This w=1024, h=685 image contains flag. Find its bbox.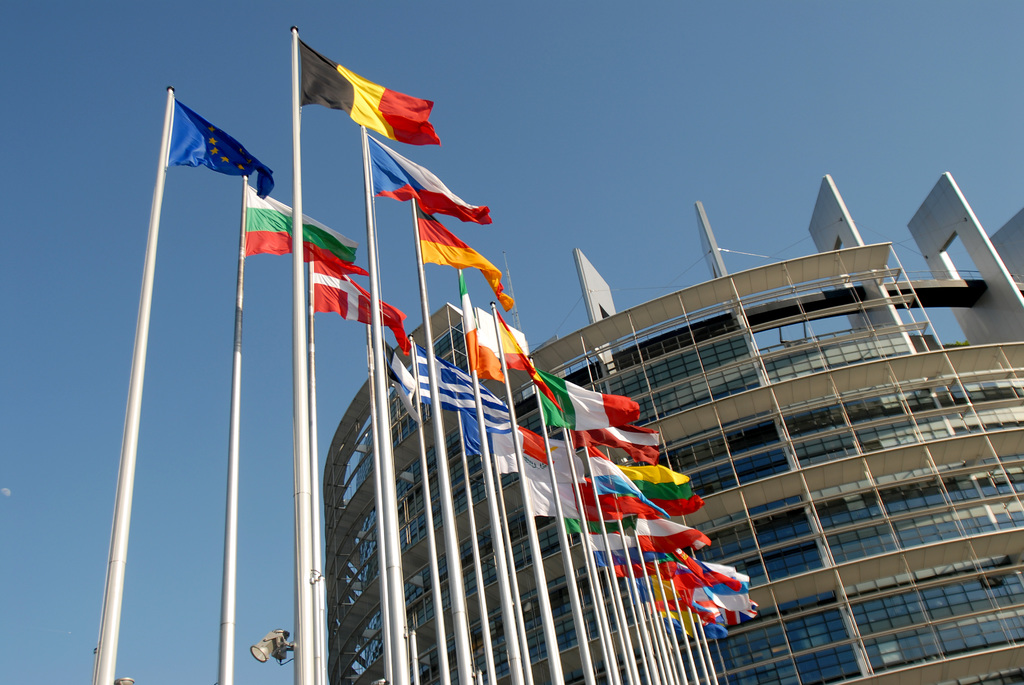
locate(570, 423, 659, 467).
